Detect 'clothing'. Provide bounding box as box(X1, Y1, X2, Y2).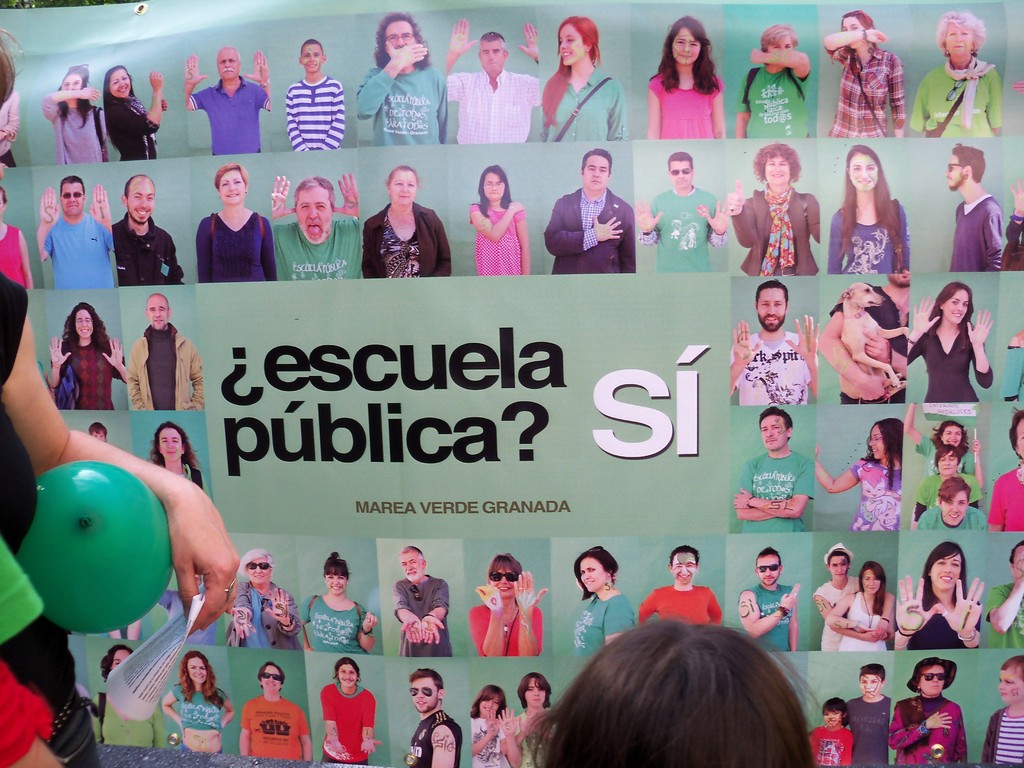
box(154, 586, 198, 621).
